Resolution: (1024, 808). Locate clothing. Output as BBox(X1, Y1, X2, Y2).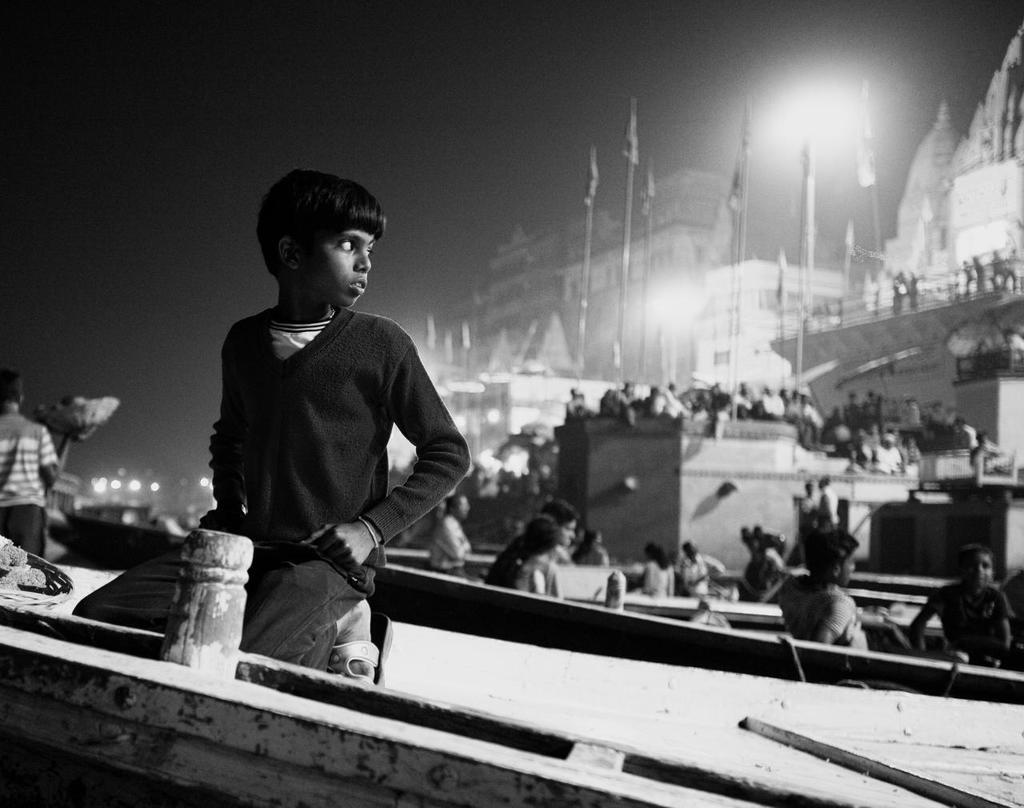
BBox(202, 294, 482, 680).
